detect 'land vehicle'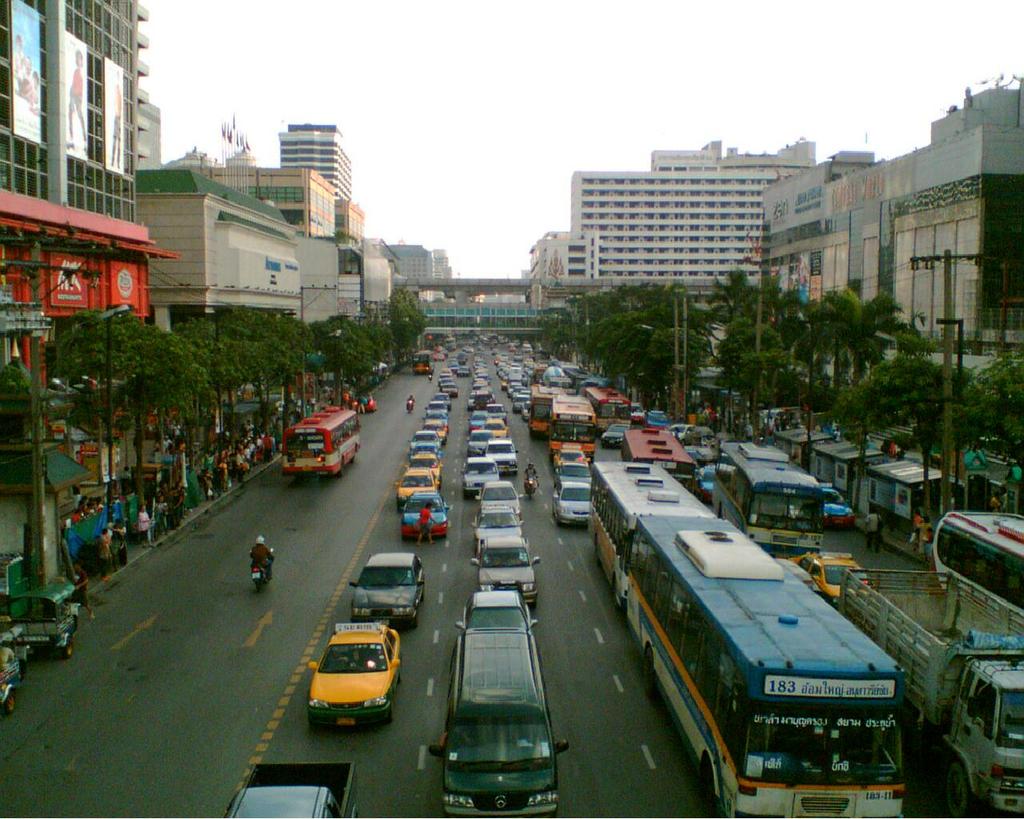
283:406:363:474
